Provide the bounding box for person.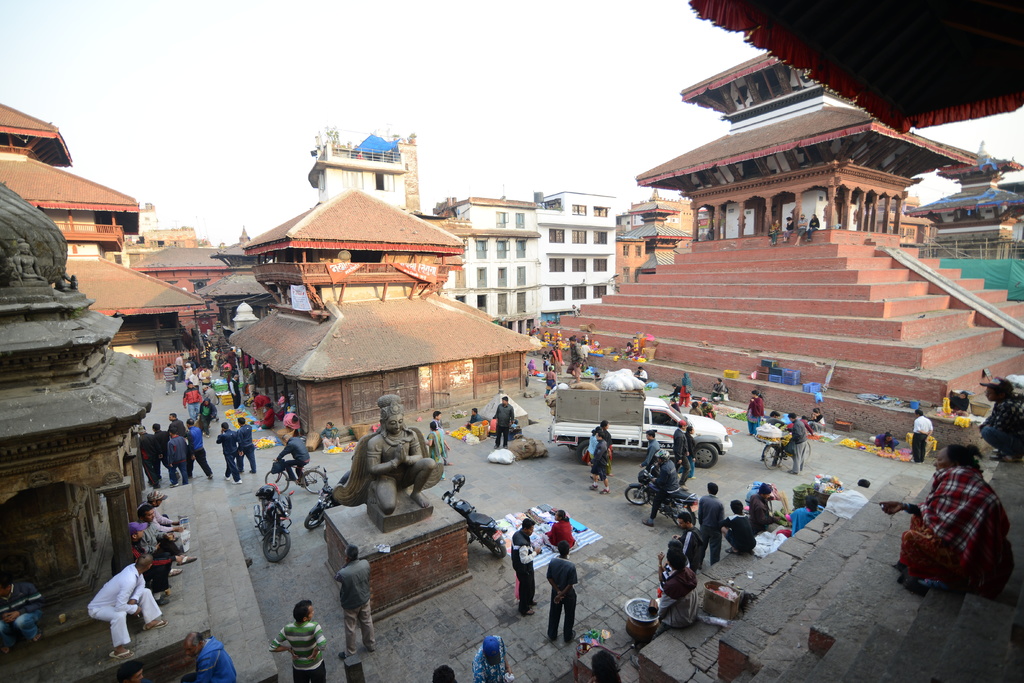
586/423/609/477.
